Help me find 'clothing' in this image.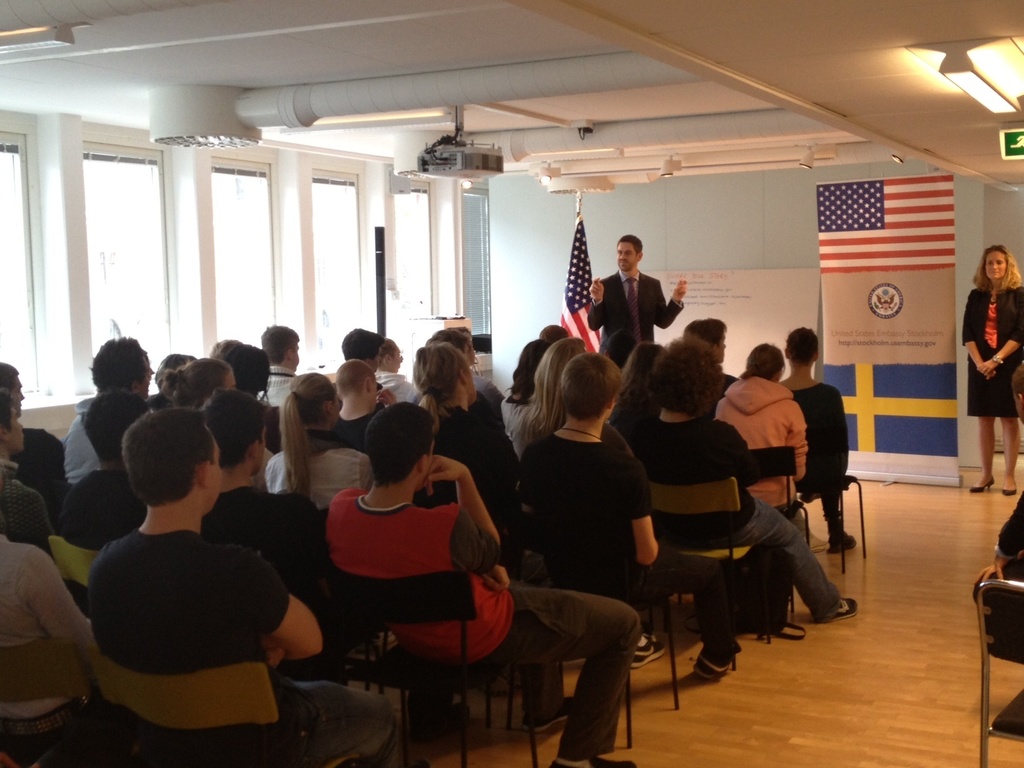
Found it: bbox=[379, 372, 413, 403].
